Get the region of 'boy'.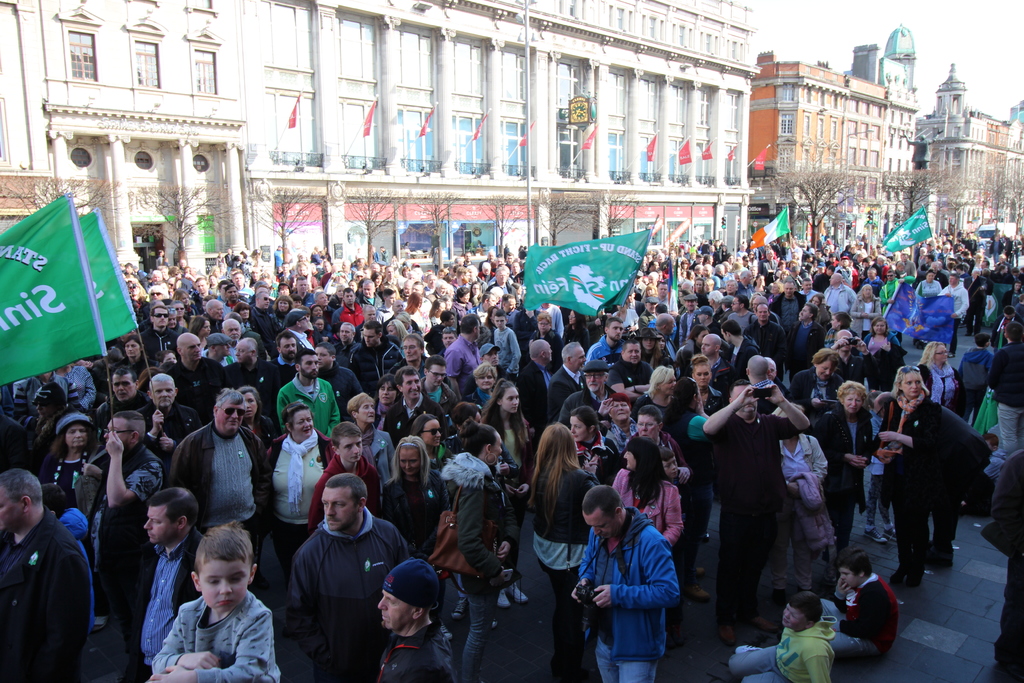
bbox(829, 549, 897, 658).
